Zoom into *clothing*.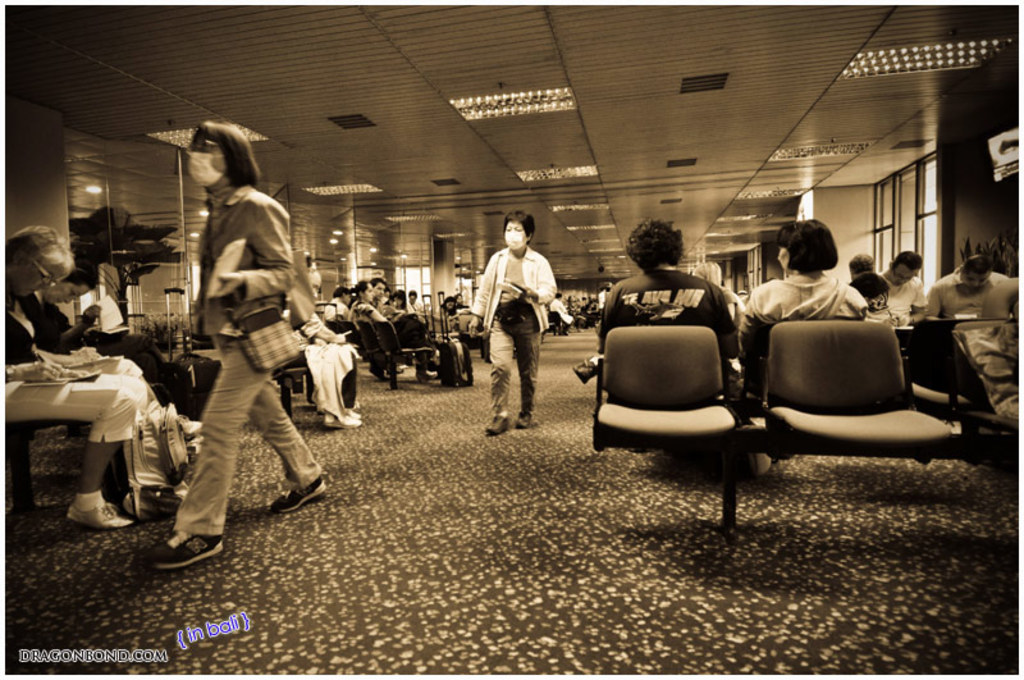
Zoom target: 28 283 182 414.
